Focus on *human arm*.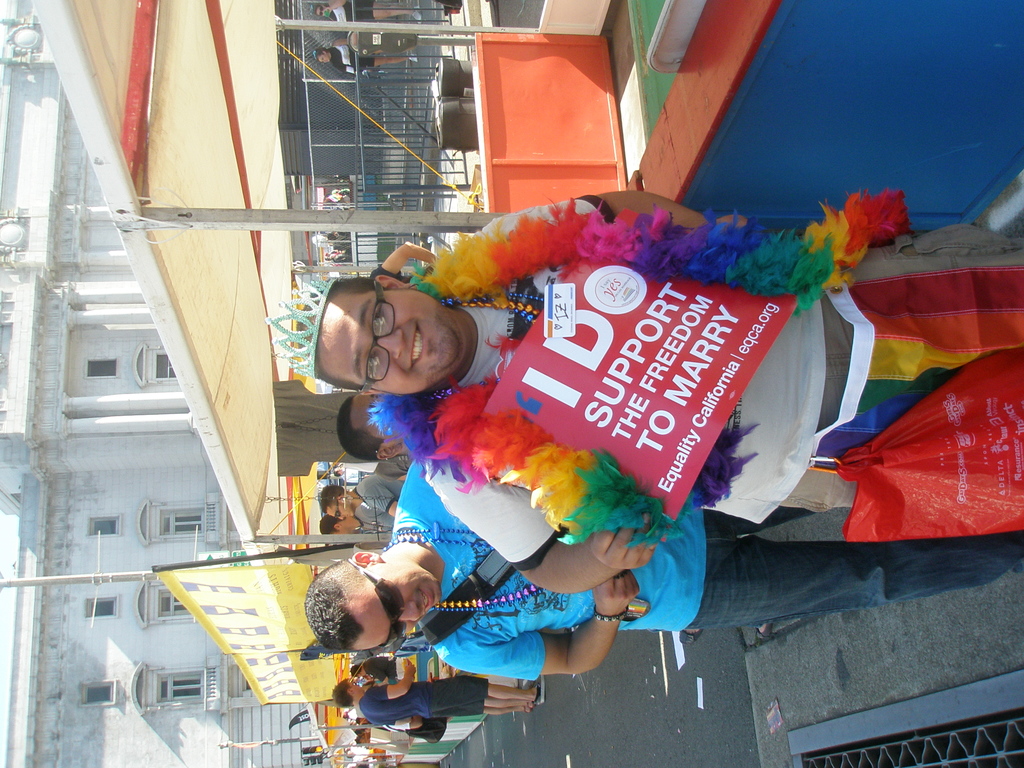
Focused at [left=361, top=481, right=401, bottom=518].
